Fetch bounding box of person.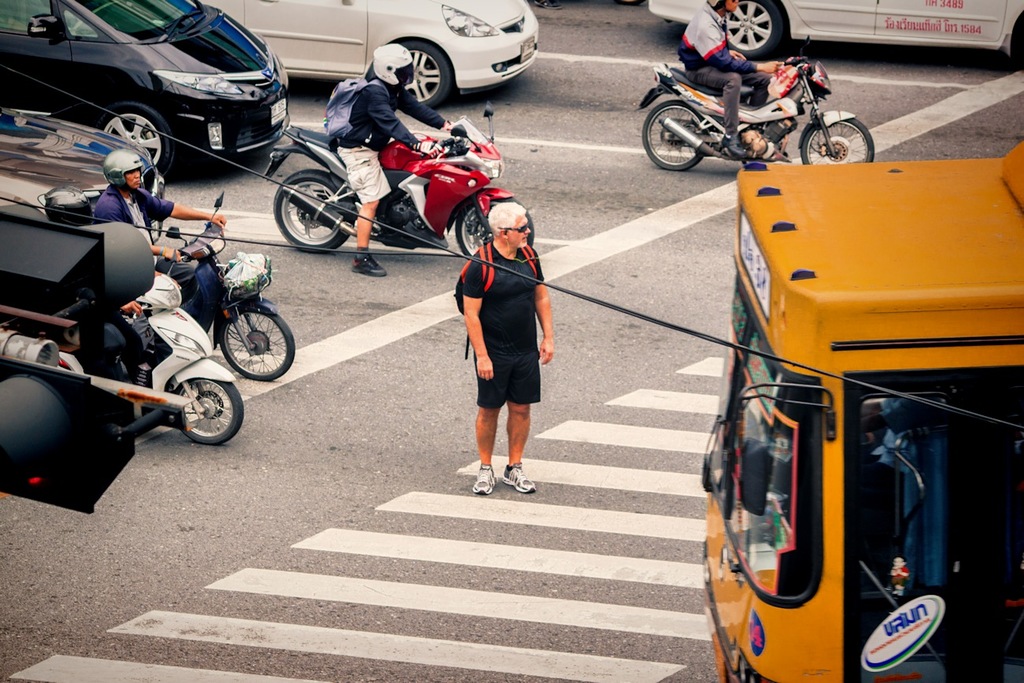
Bbox: 95/144/227/303.
